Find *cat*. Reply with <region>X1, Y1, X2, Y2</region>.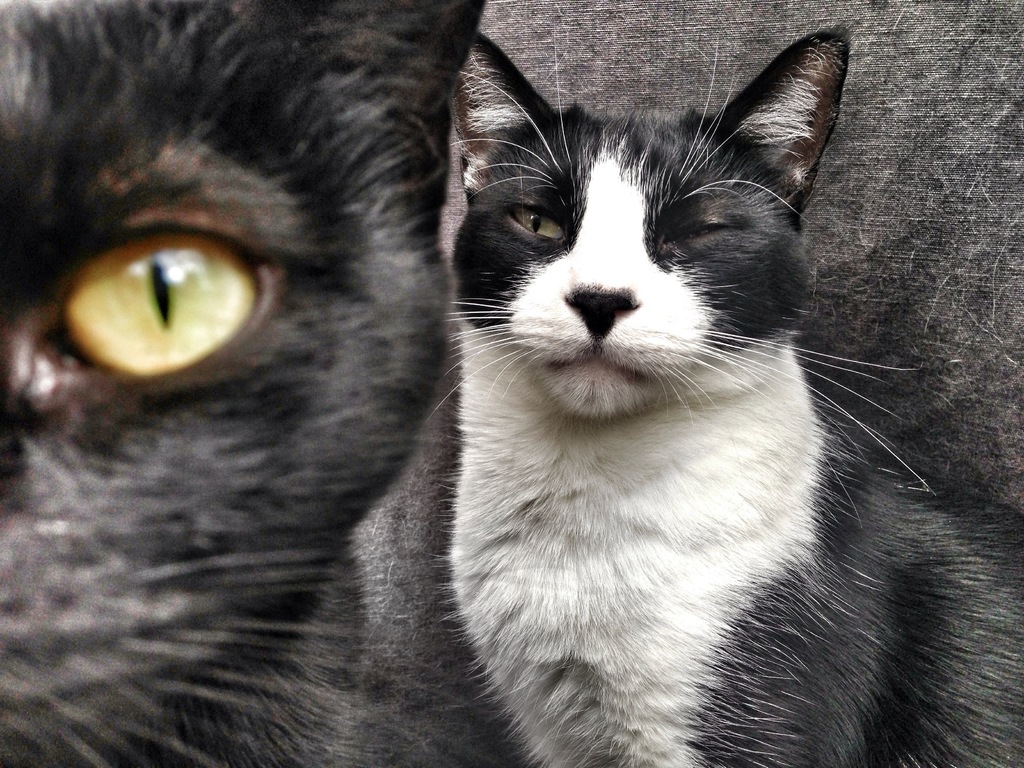
<region>451, 27, 1023, 767</region>.
